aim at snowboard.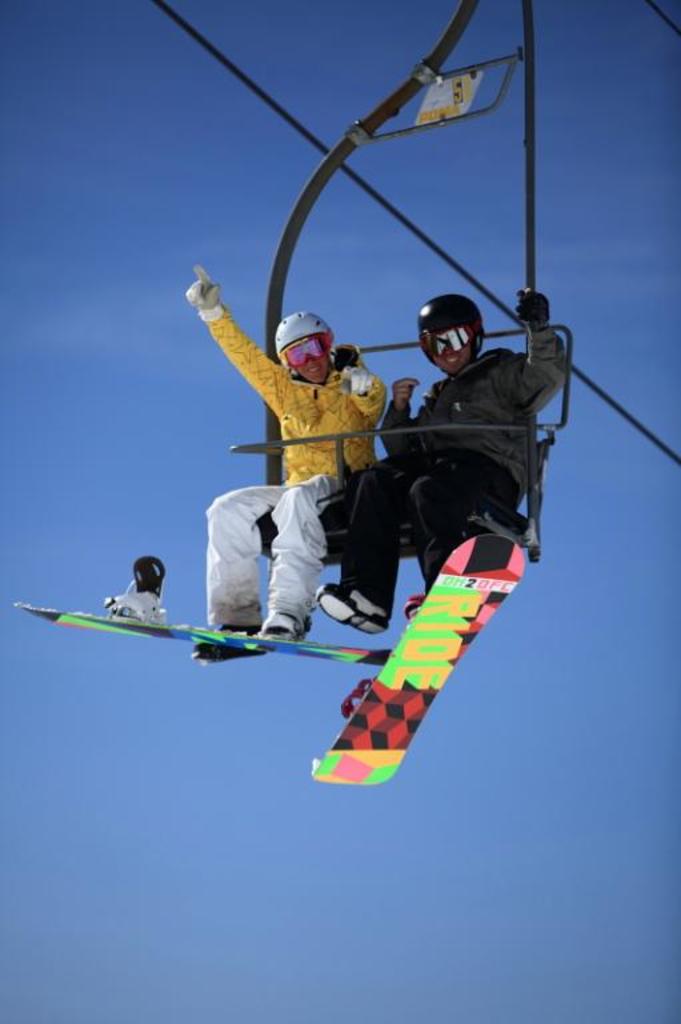
Aimed at [x1=13, y1=603, x2=392, y2=663].
